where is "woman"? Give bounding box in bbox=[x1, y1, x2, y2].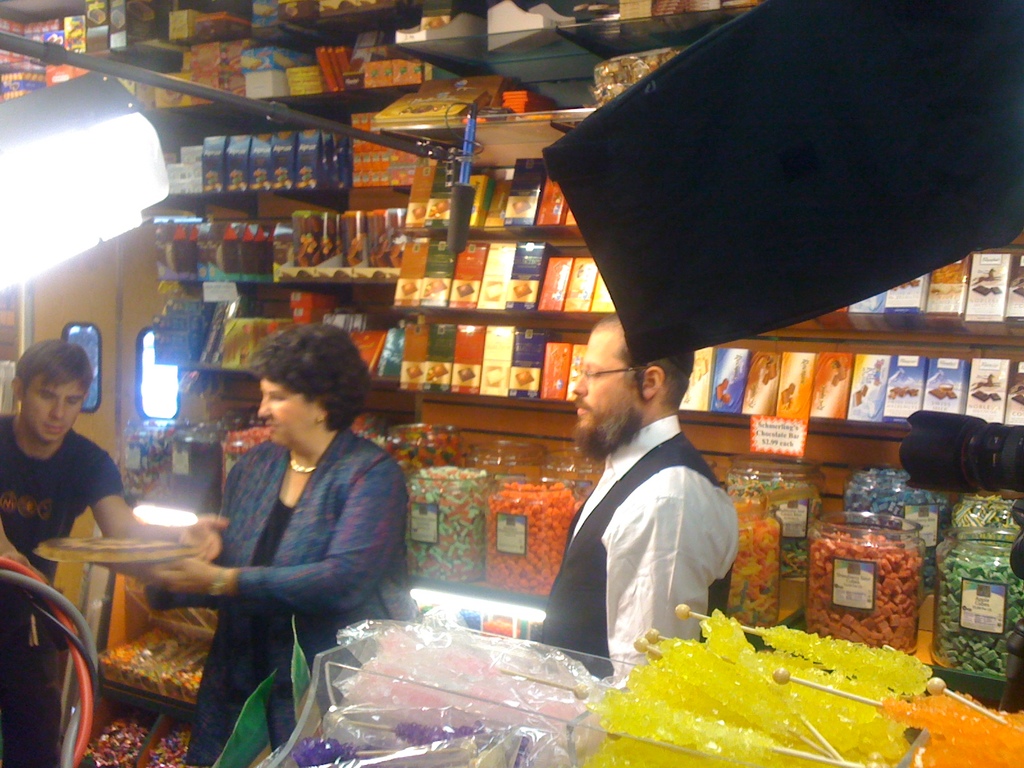
bbox=[121, 317, 445, 767].
